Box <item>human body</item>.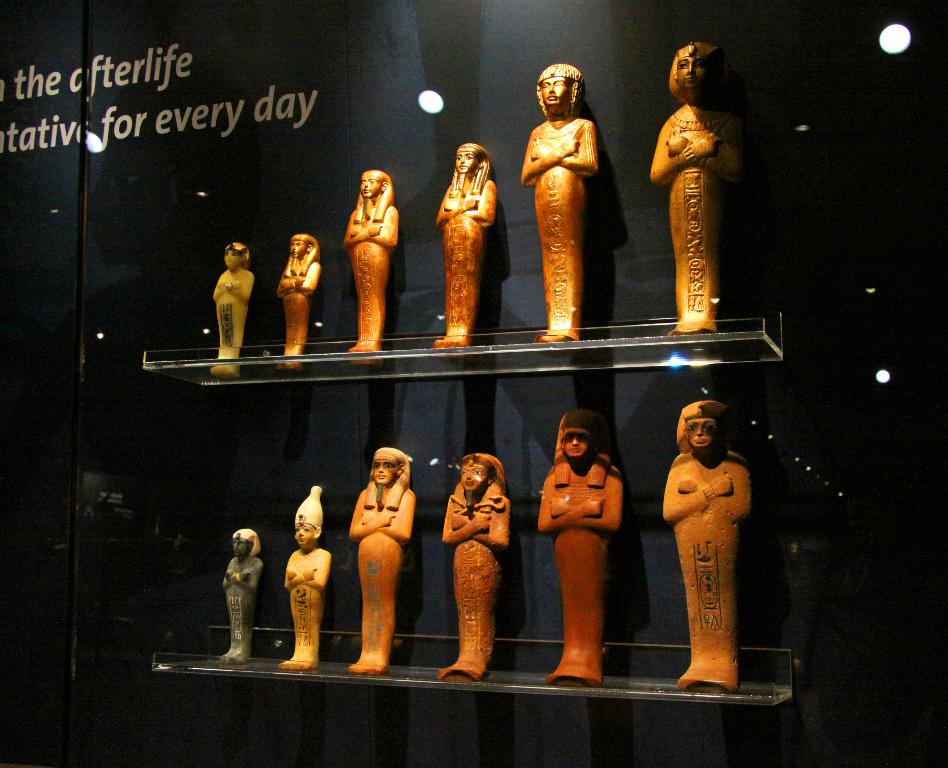
<bbox>651, 98, 745, 336</bbox>.
